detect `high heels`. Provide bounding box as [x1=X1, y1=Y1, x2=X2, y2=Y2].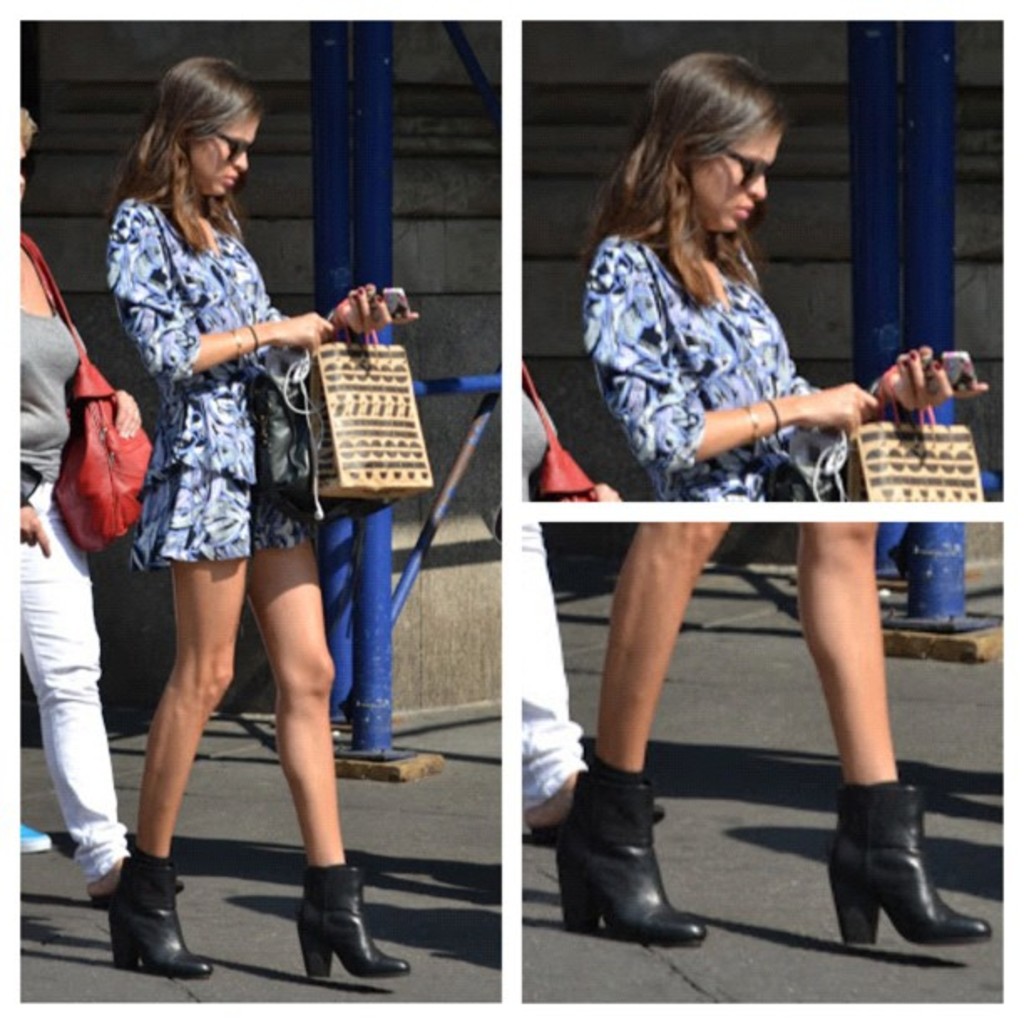
[x1=554, y1=756, x2=704, y2=947].
